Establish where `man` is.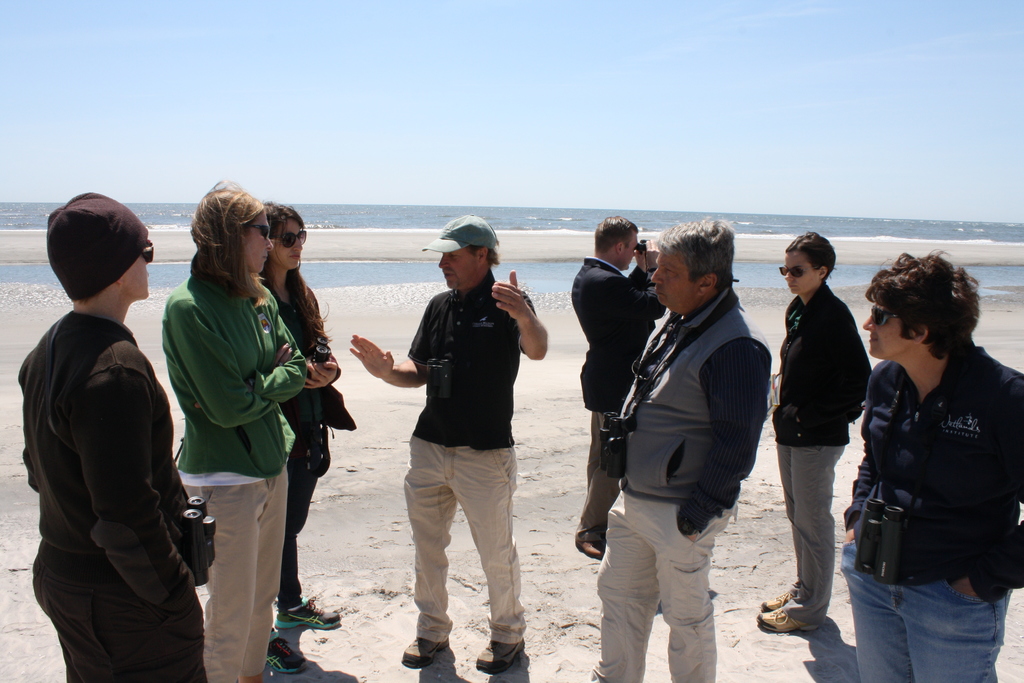
Established at (left=381, top=206, right=547, bottom=668).
